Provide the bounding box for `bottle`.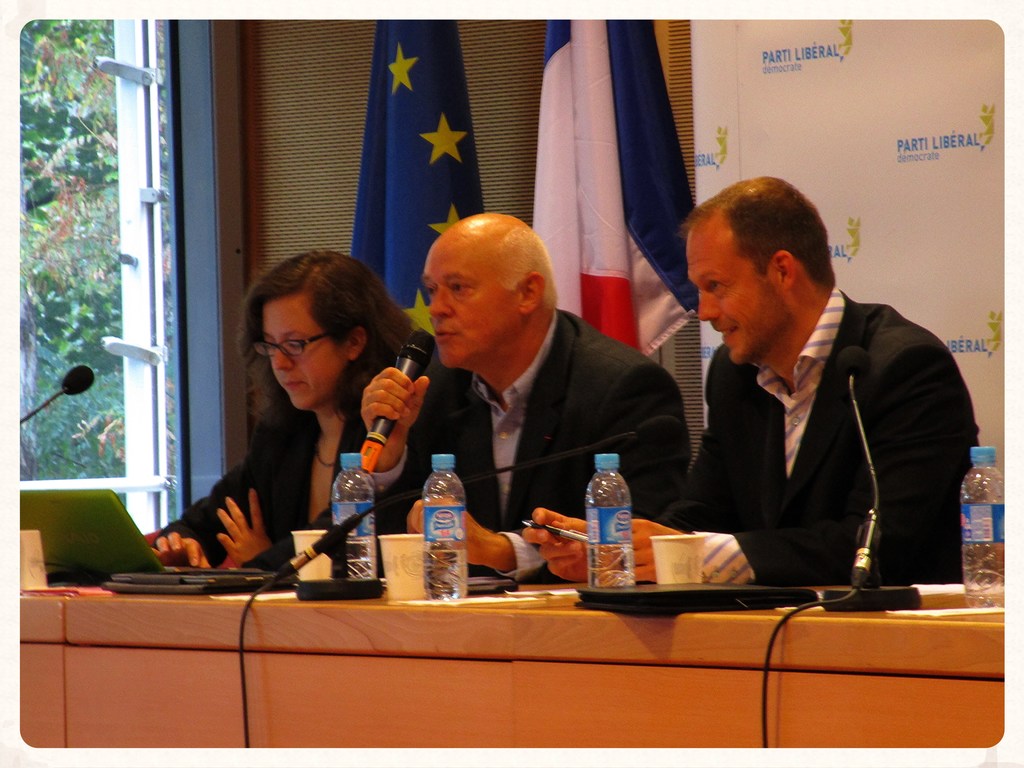
select_region(419, 450, 468, 605).
